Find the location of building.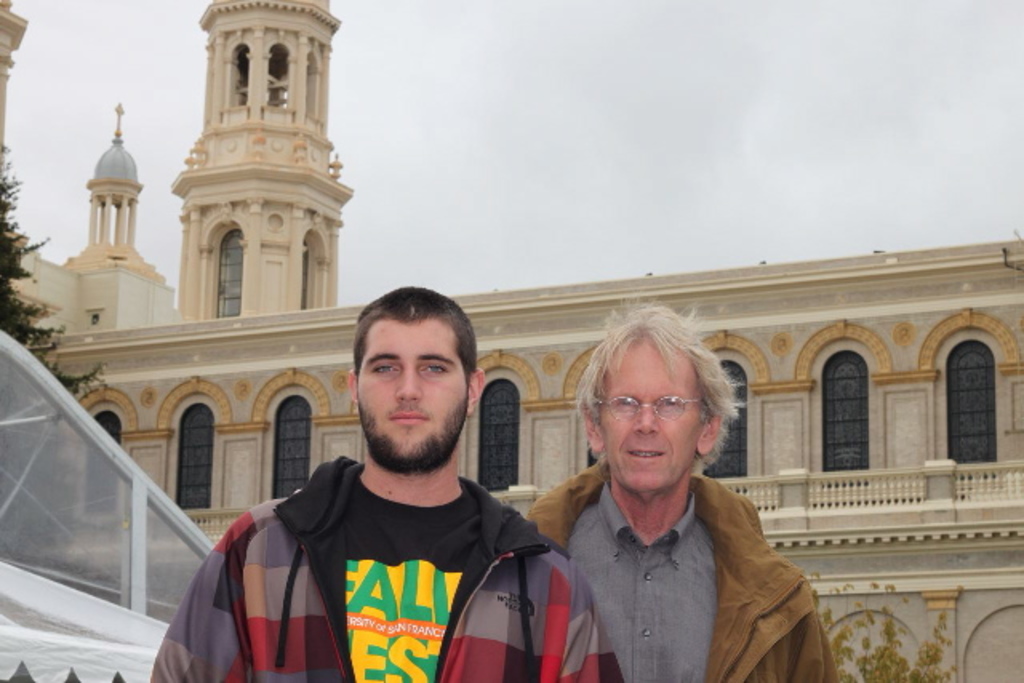
Location: l=0, t=0, r=1022, b=681.
